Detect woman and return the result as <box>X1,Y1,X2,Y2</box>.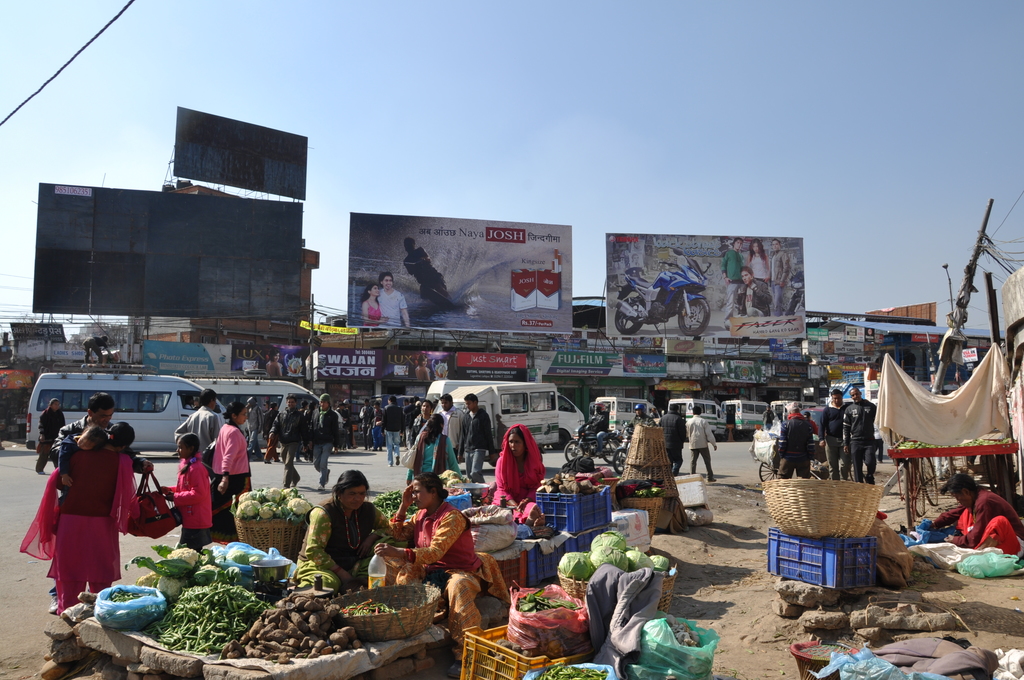
<box>492,423,552,531</box>.
